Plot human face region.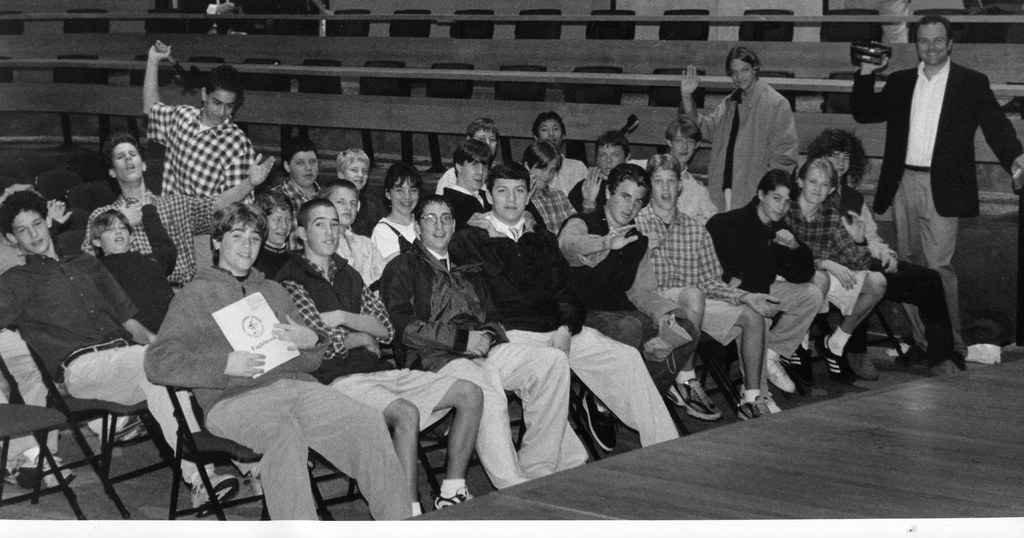
Plotted at <region>304, 206, 340, 251</region>.
